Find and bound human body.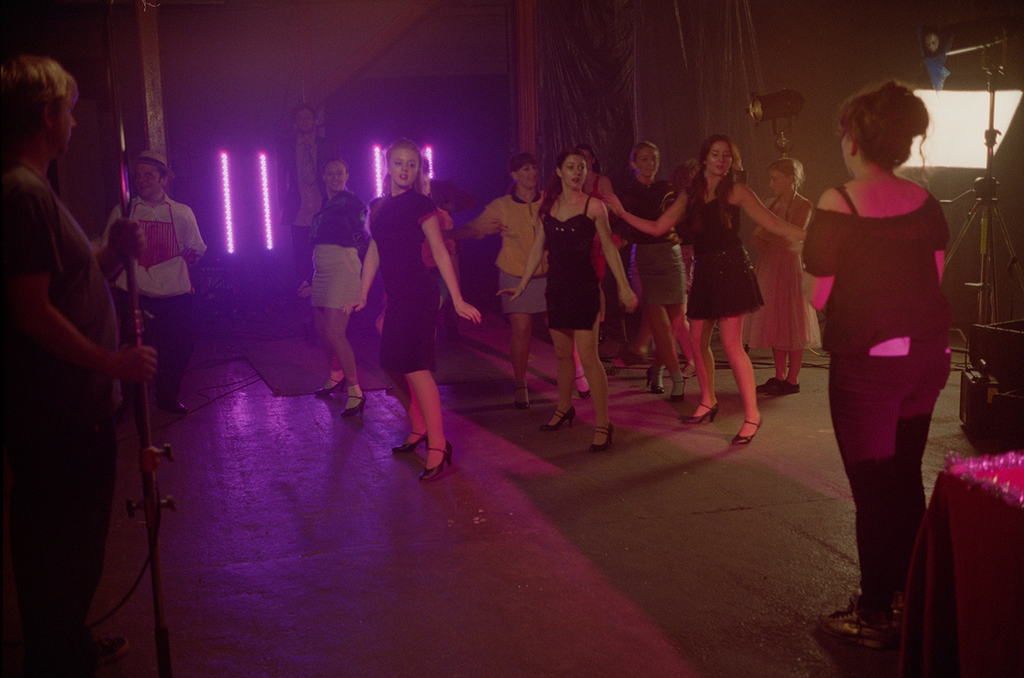
Bound: bbox=[604, 176, 810, 451].
